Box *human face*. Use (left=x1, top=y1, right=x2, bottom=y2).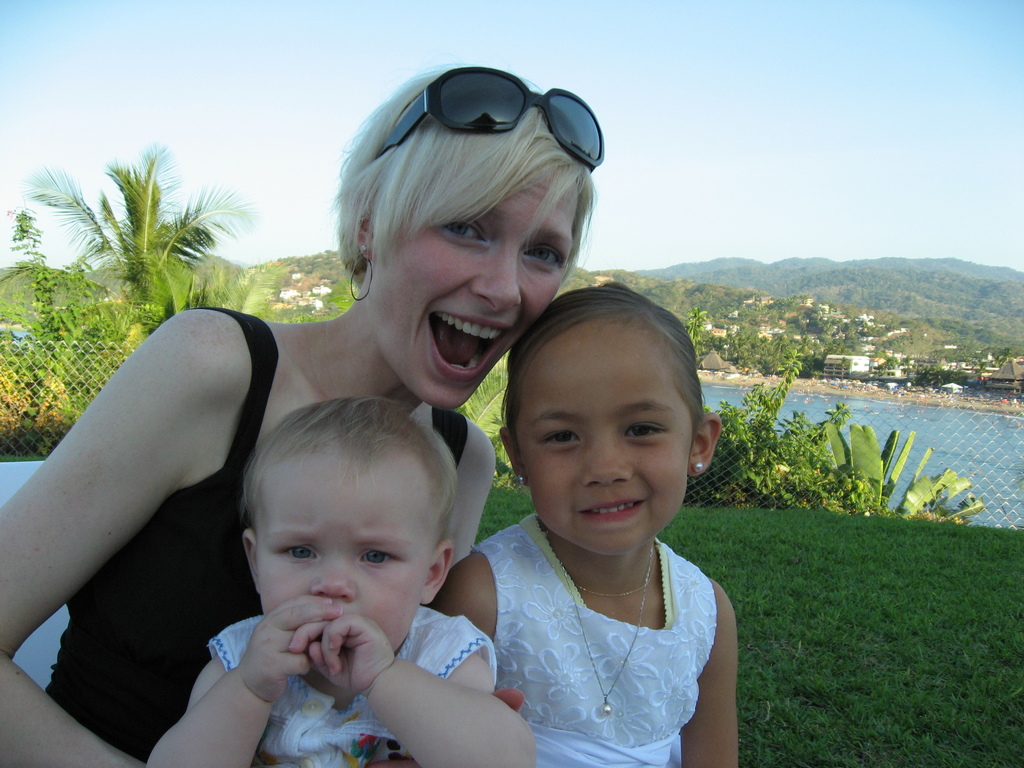
(left=258, top=456, right=433, bottom=651).
